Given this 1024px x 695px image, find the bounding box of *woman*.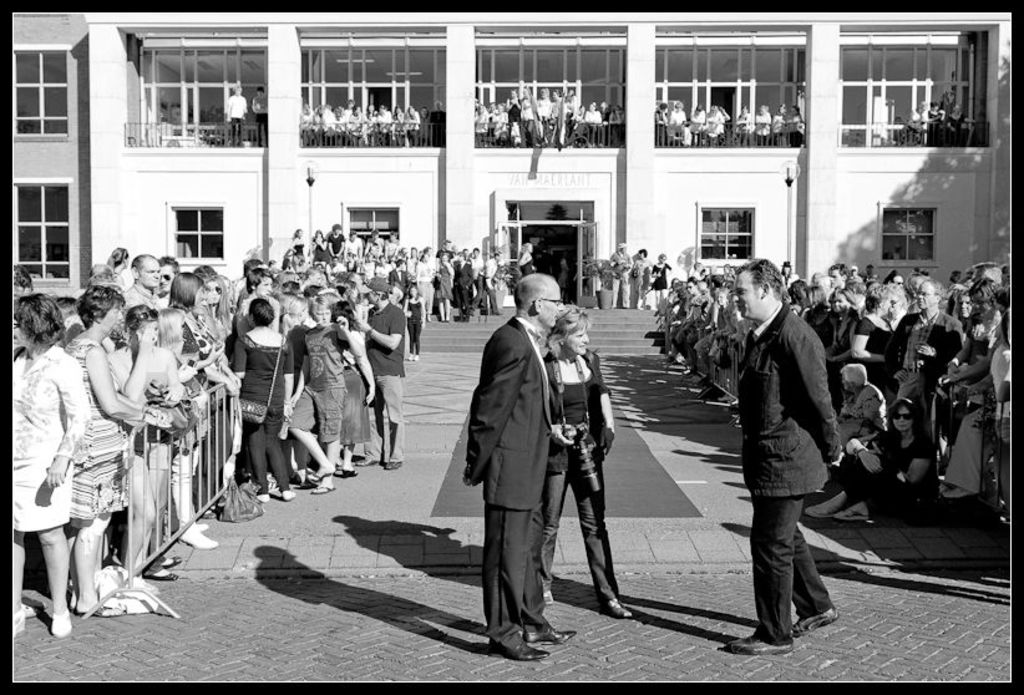
<region>404, 285, 429, 357</region>.
